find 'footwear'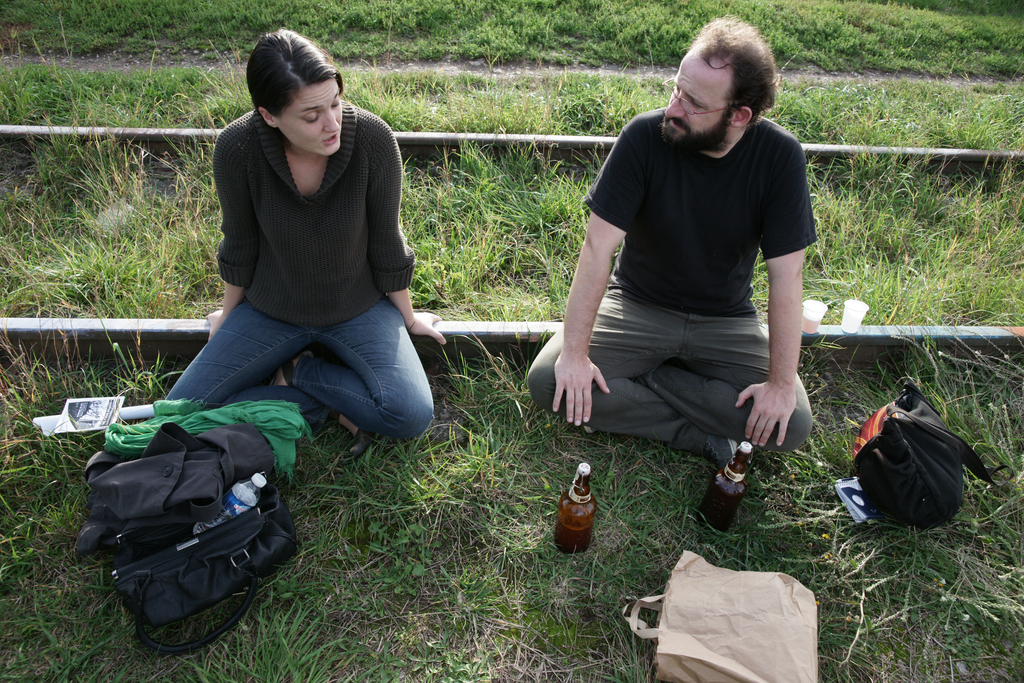
bbox(707, 437, 739, 472)
